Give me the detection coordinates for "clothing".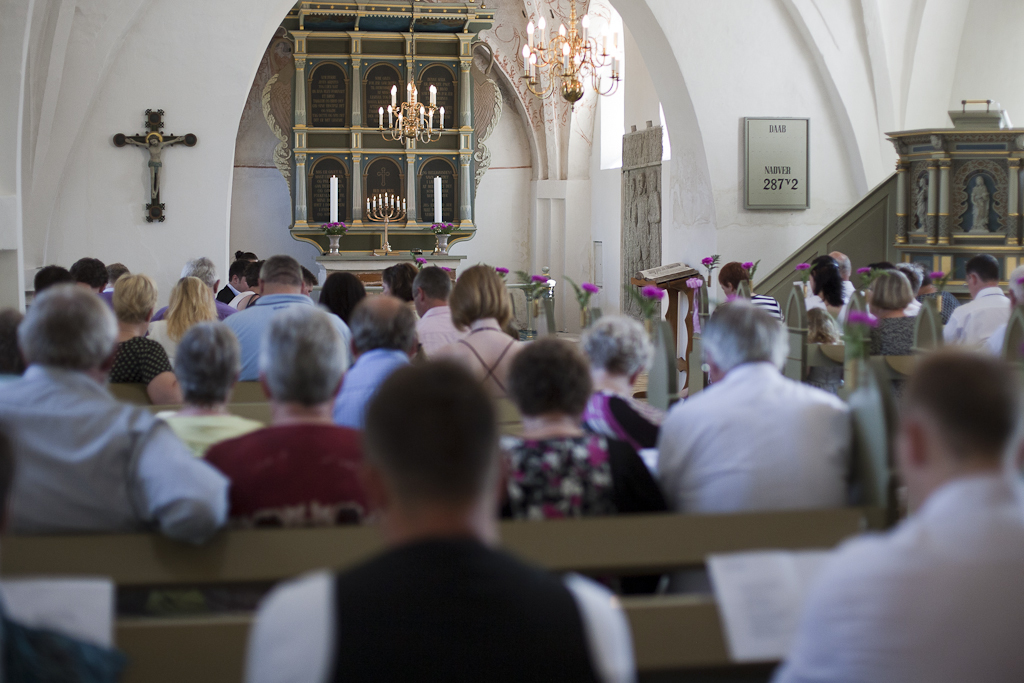
822 304 854 338.
